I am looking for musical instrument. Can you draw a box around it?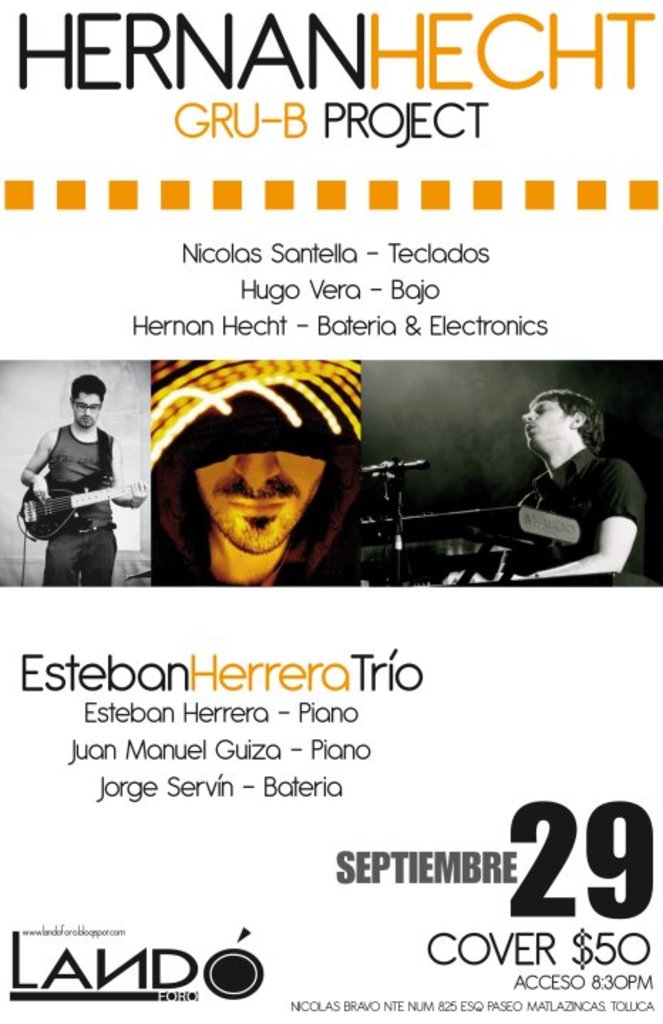
Sure, the bounding box is 6:474:149:552.
